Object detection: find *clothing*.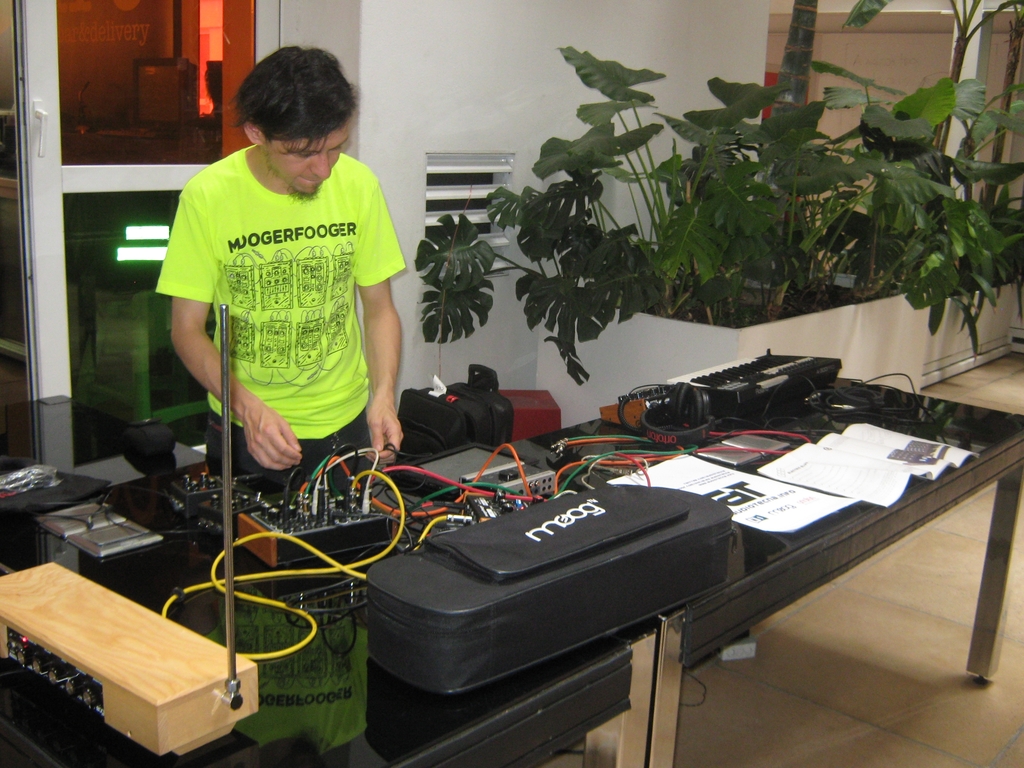
(x1=167, y1=115, x2=397, y2=475).
